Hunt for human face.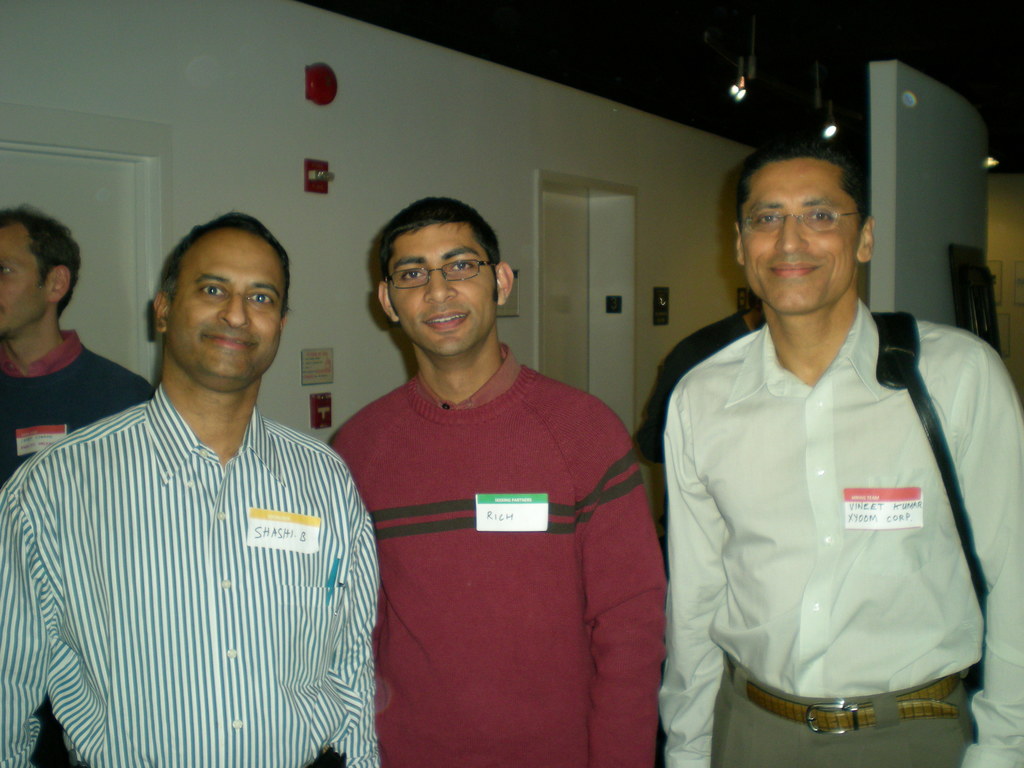
Hunted down at 161 224 285 383.
